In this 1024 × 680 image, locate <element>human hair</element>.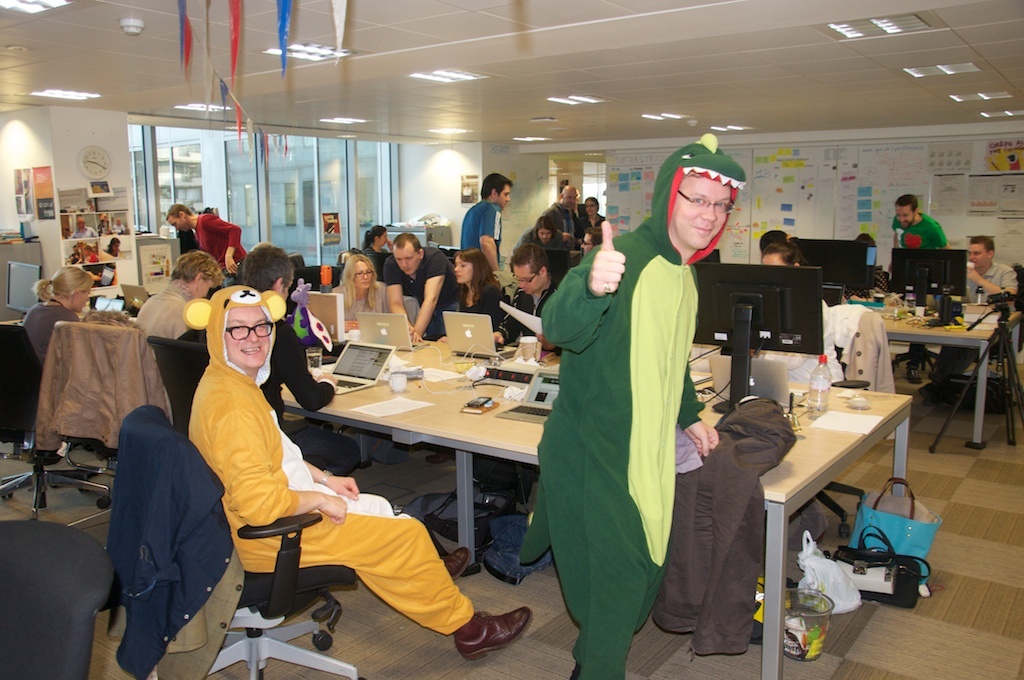
Bounding box: region(390, 231, 422, 258).
